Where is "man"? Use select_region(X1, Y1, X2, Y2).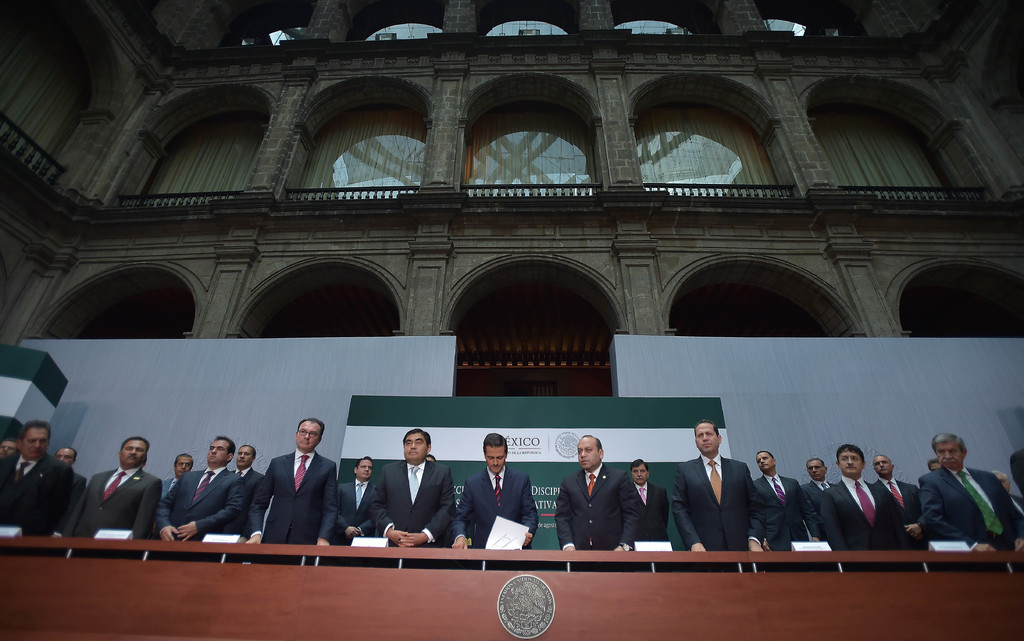
select_region(148, 434, 244, 542).
